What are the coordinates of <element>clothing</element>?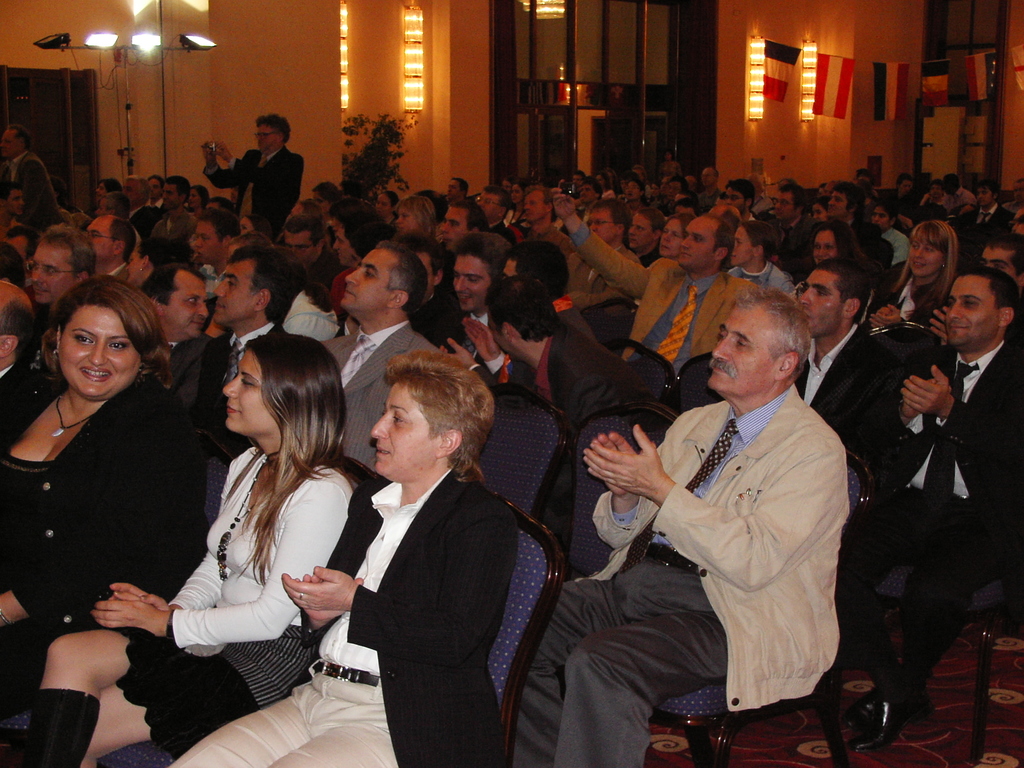
319/209/338/225.
